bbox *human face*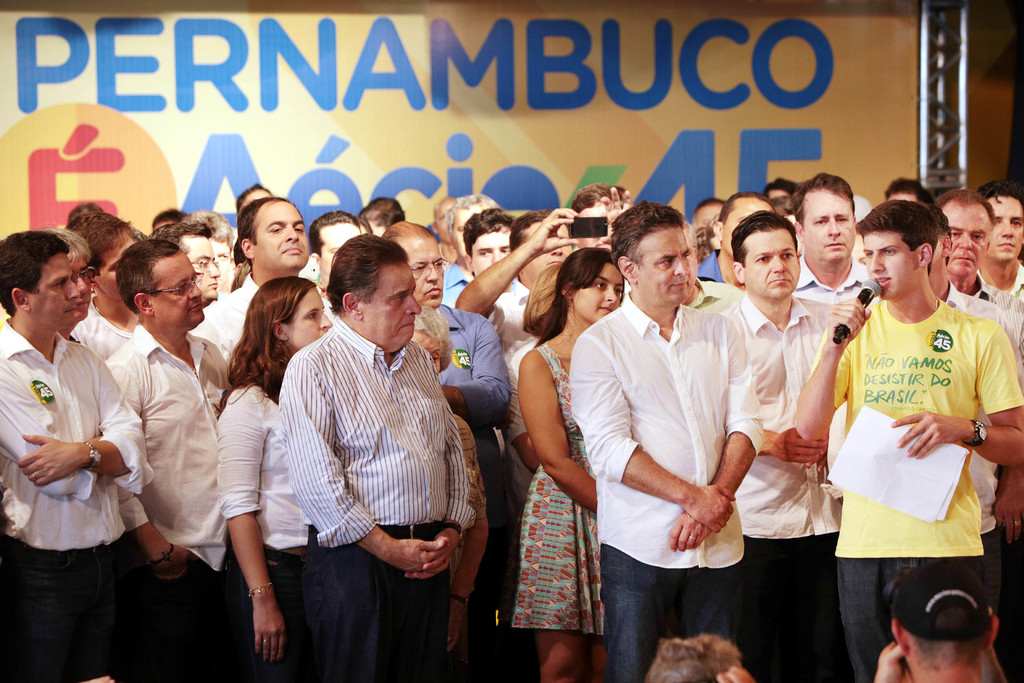
rect(516, 214, 576, 284)
